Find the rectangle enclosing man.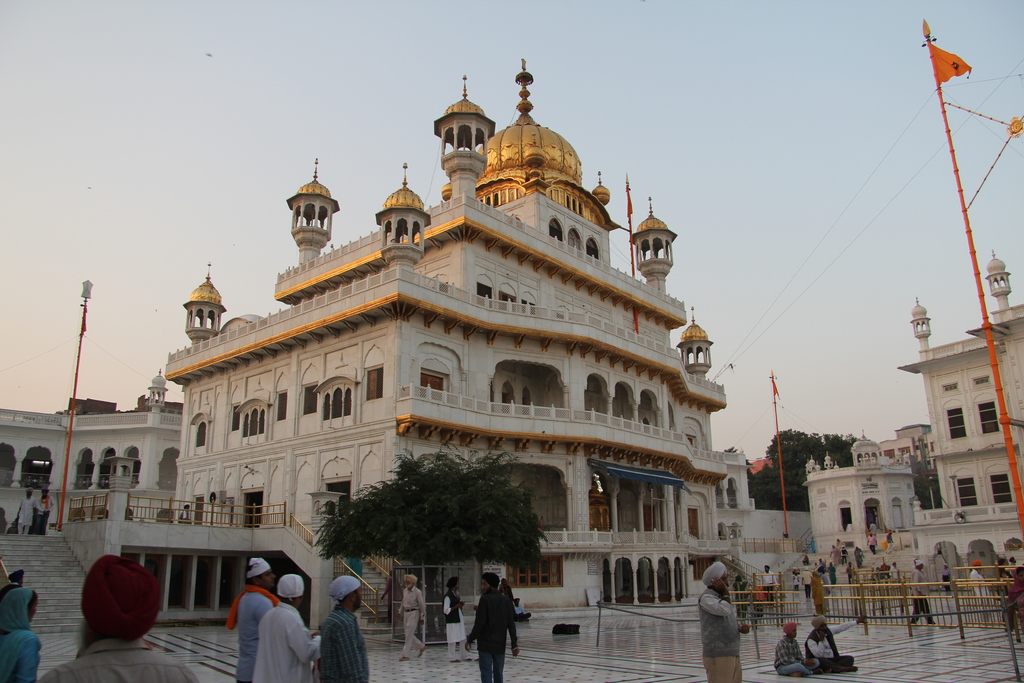
left=806, top=617, right=868, bottom=672.
